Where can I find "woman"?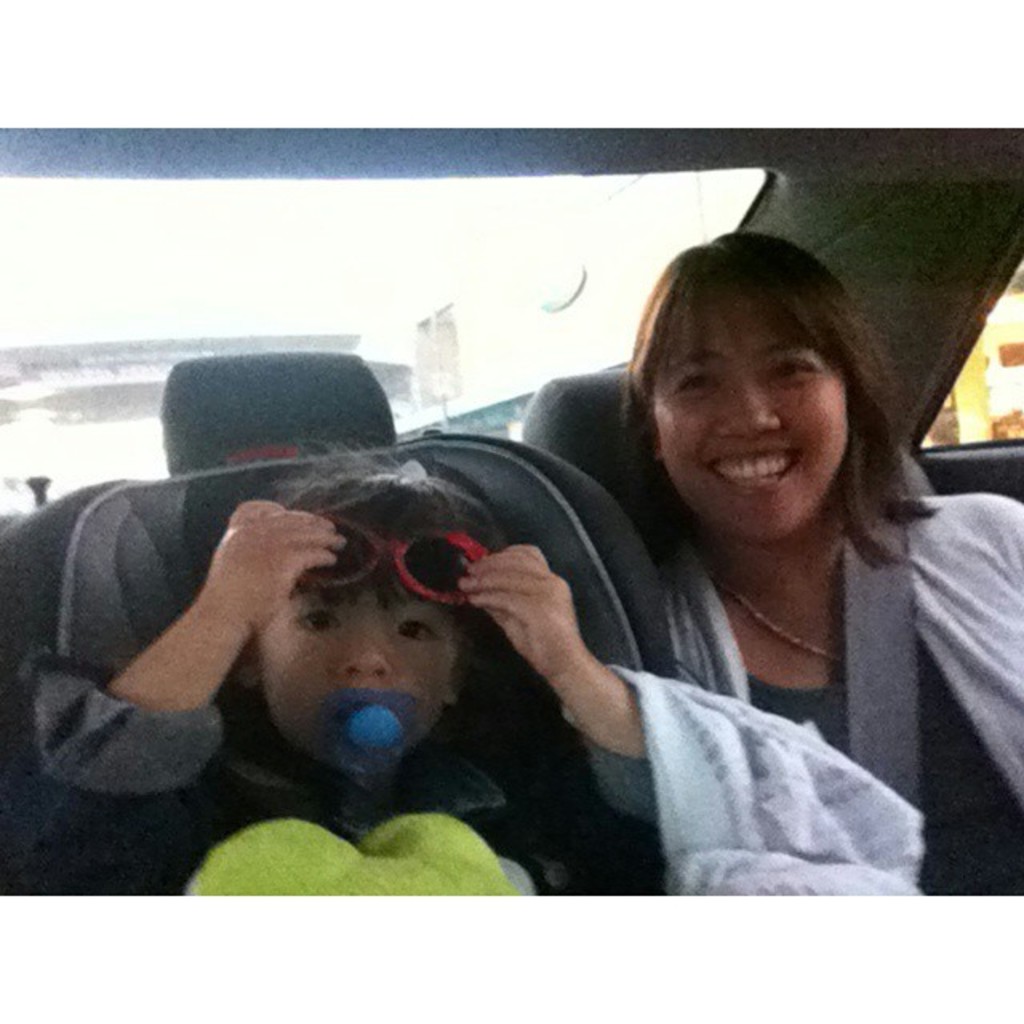
You can find it at bbox(618, 230, 1022, 893).
